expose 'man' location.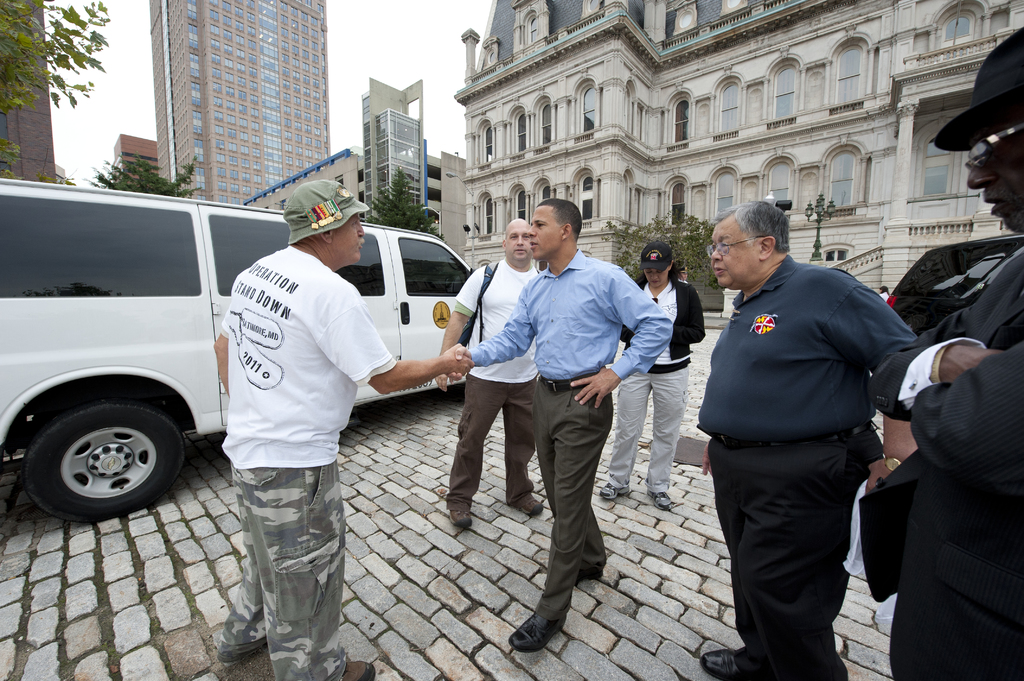
Exposed at bbox=[439, 209, 557, 530].
